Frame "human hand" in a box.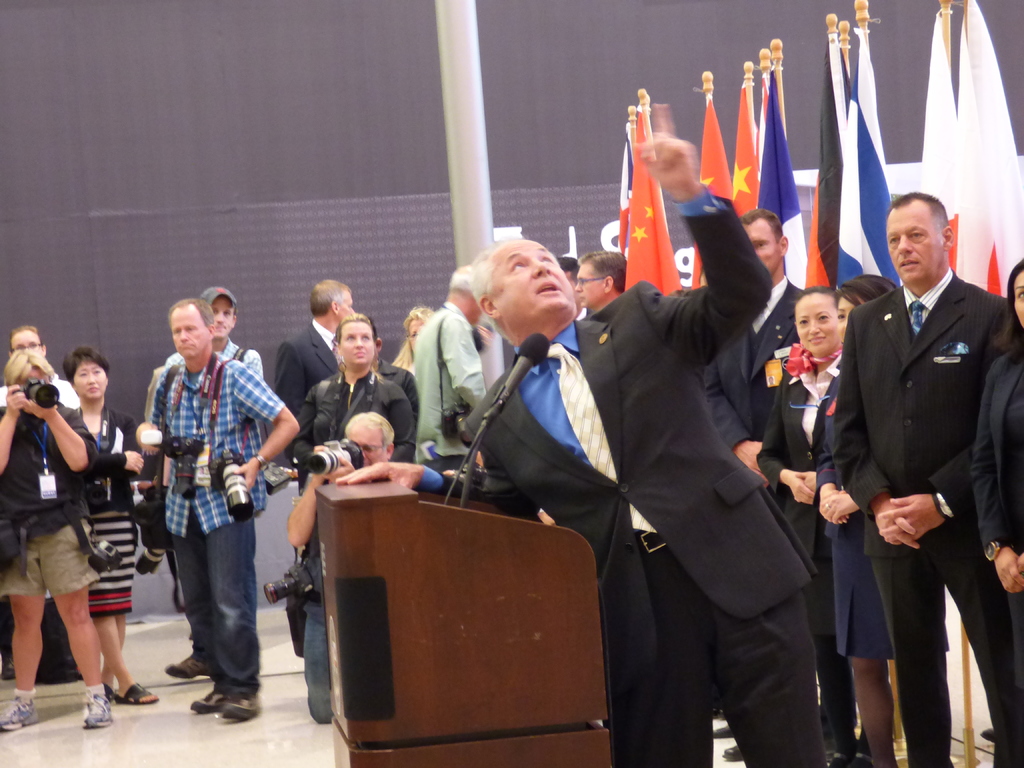
<box>310,444,328,477</box>.
